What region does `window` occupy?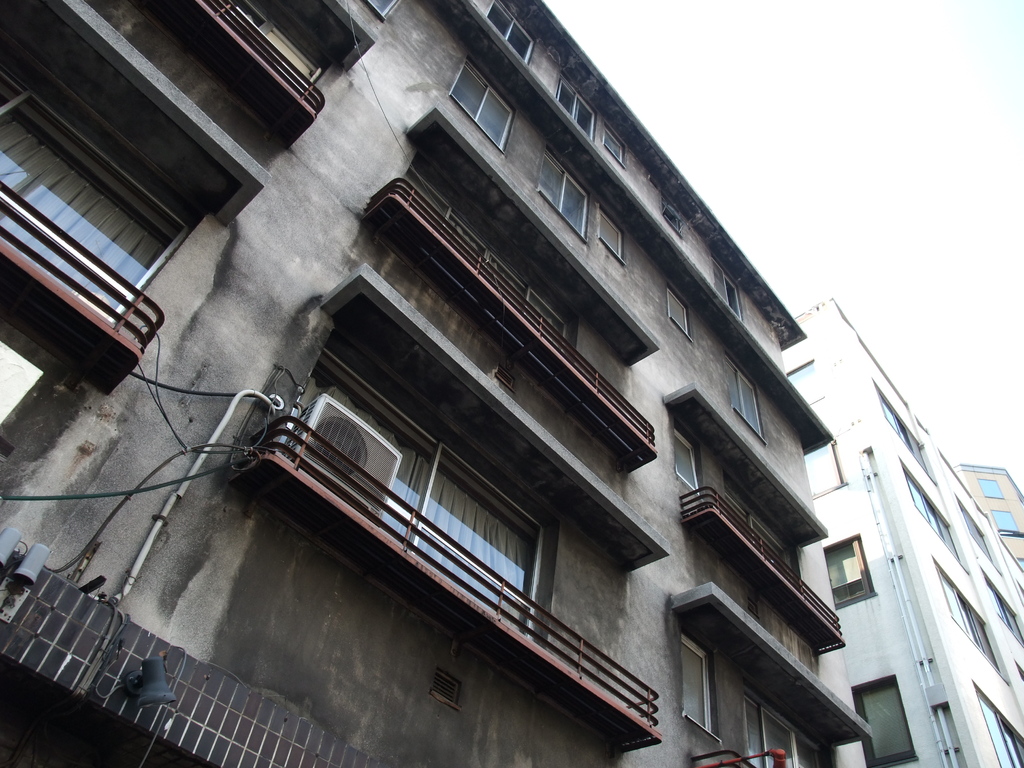
7:129:172:346.
